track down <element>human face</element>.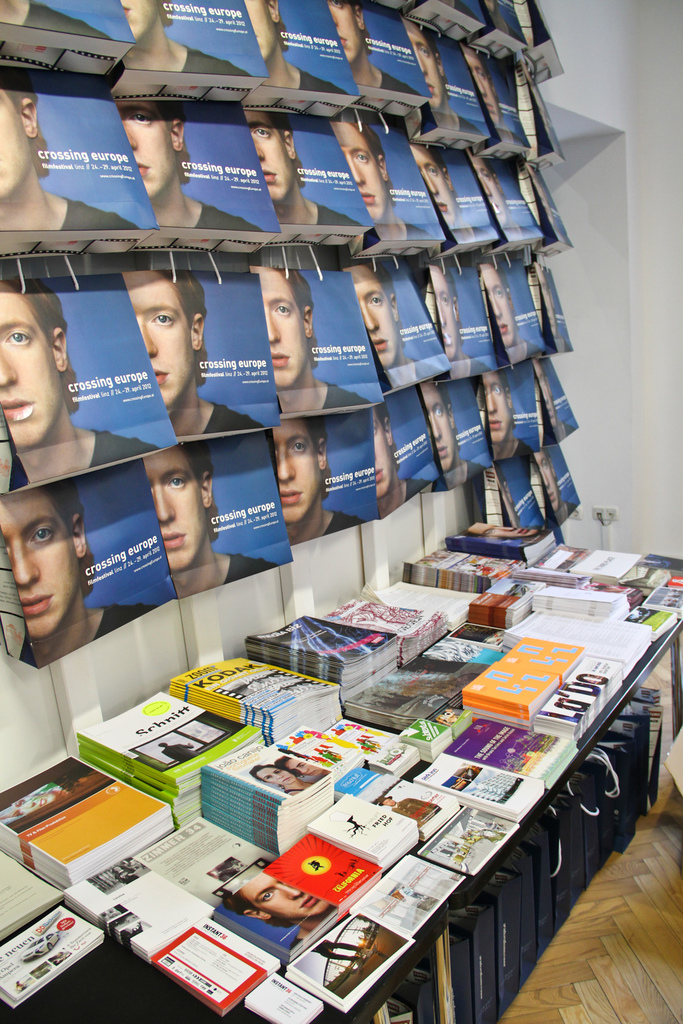
Tracked to [465, 40, 504, 129].
